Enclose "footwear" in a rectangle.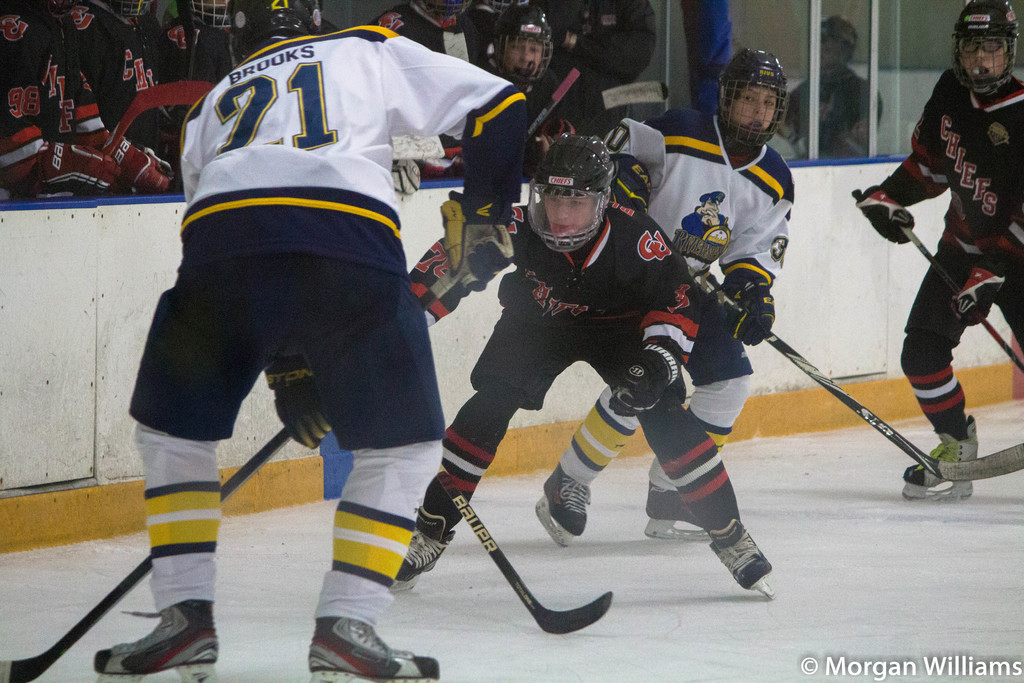
left=902, top=412, right=980, bottom=484.
